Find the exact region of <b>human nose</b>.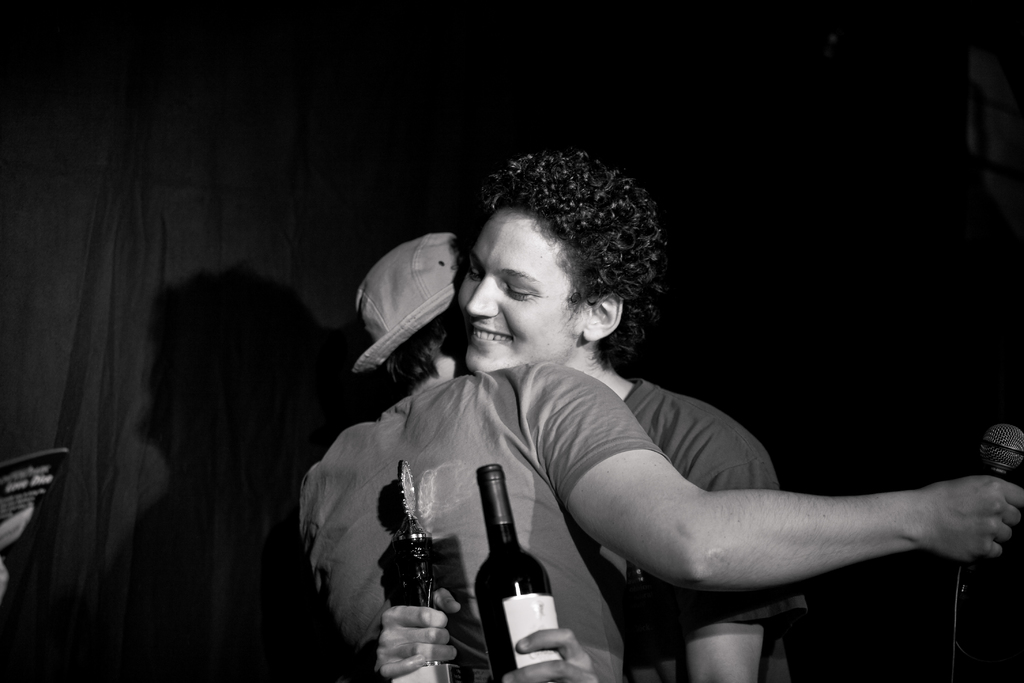
Exact region: {"left": 468, "top": 279, "right": 500, "bottom": 317}.
